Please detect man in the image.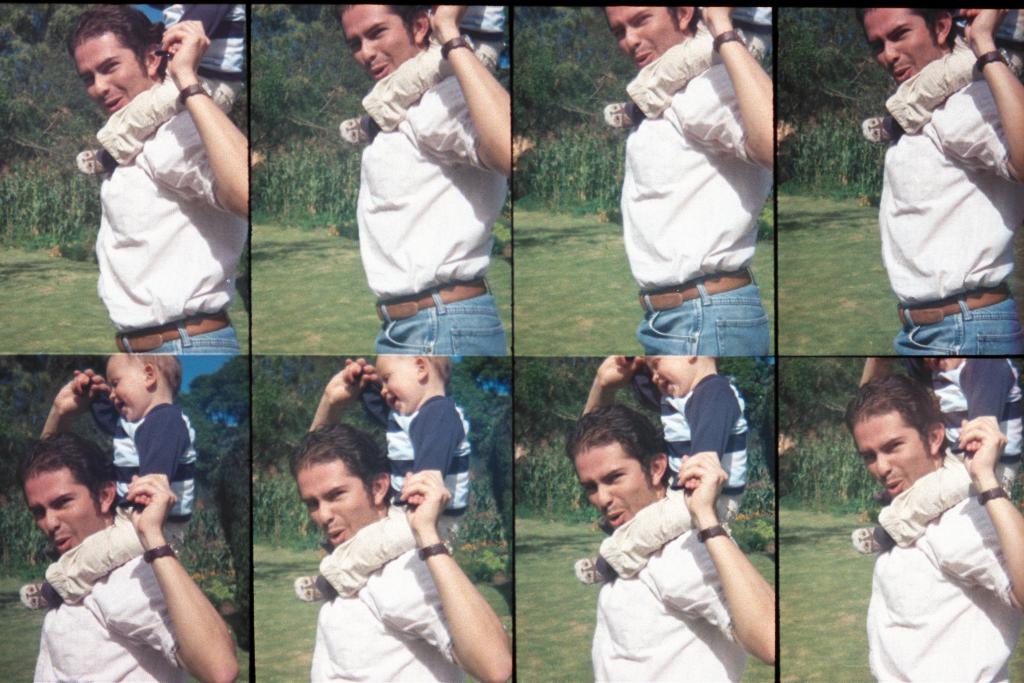
x1=66 y1=5 x2=252 y2=358.
